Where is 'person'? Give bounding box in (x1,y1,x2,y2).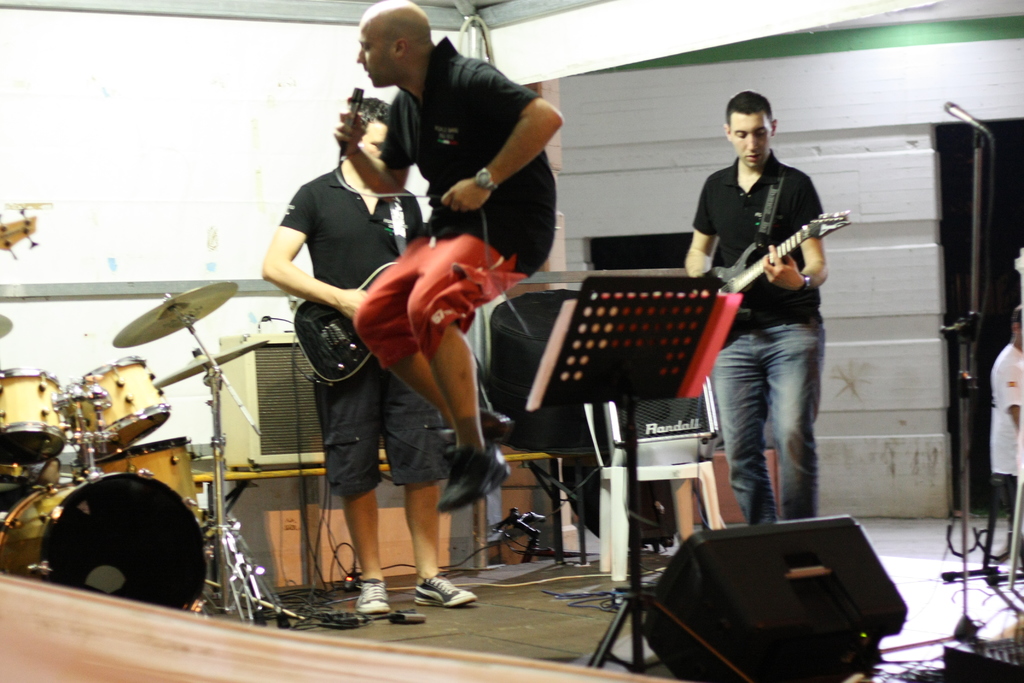
(693,72,852,563).
